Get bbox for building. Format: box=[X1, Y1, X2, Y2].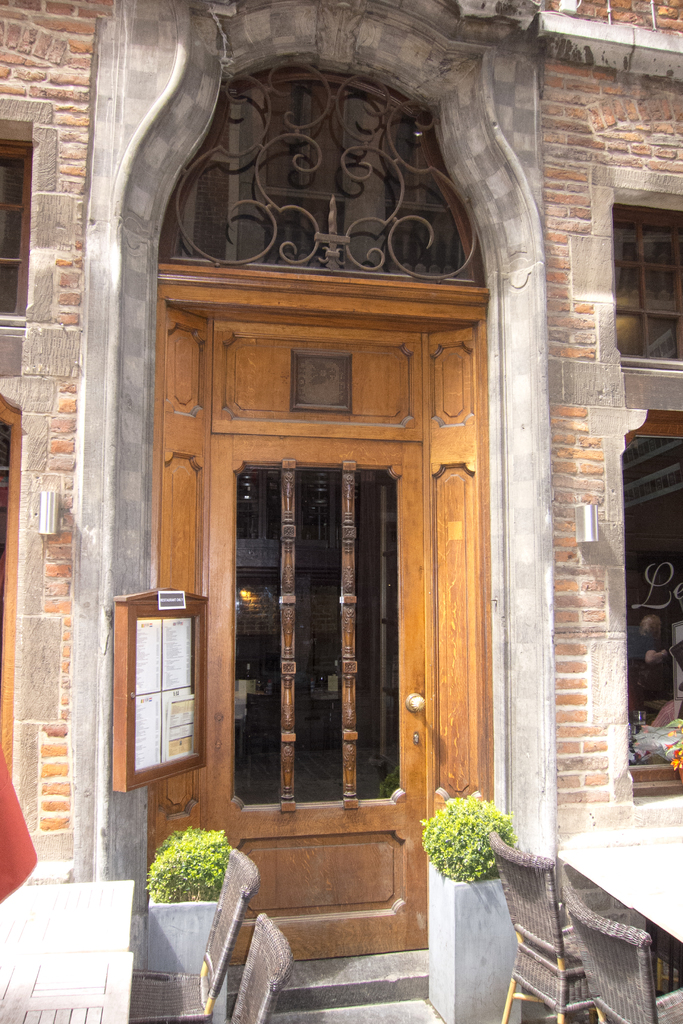
box=[0, 0, 682, 1023].
